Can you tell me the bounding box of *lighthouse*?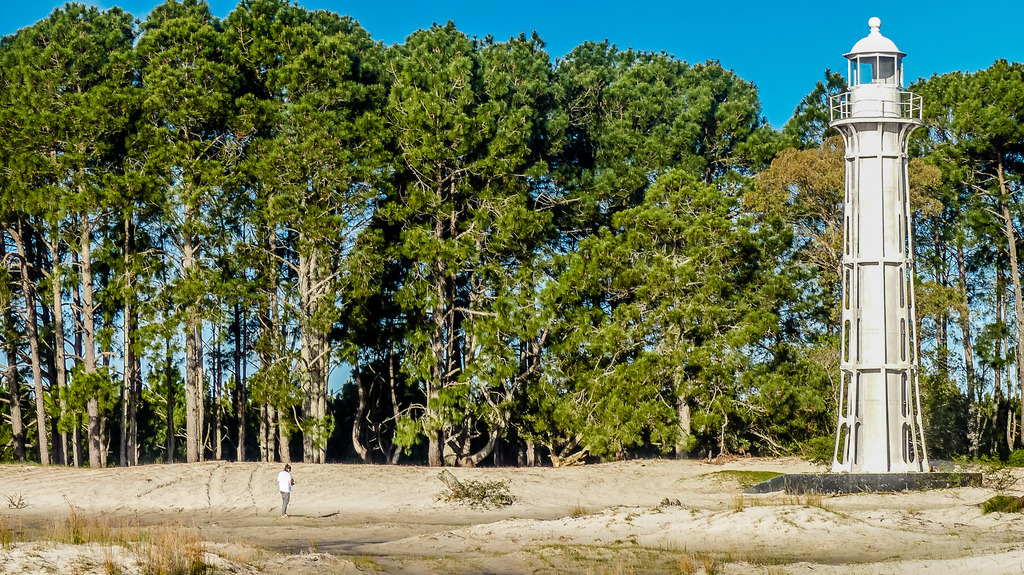
(x1=804, y1=0, x2=951, y2=482).
